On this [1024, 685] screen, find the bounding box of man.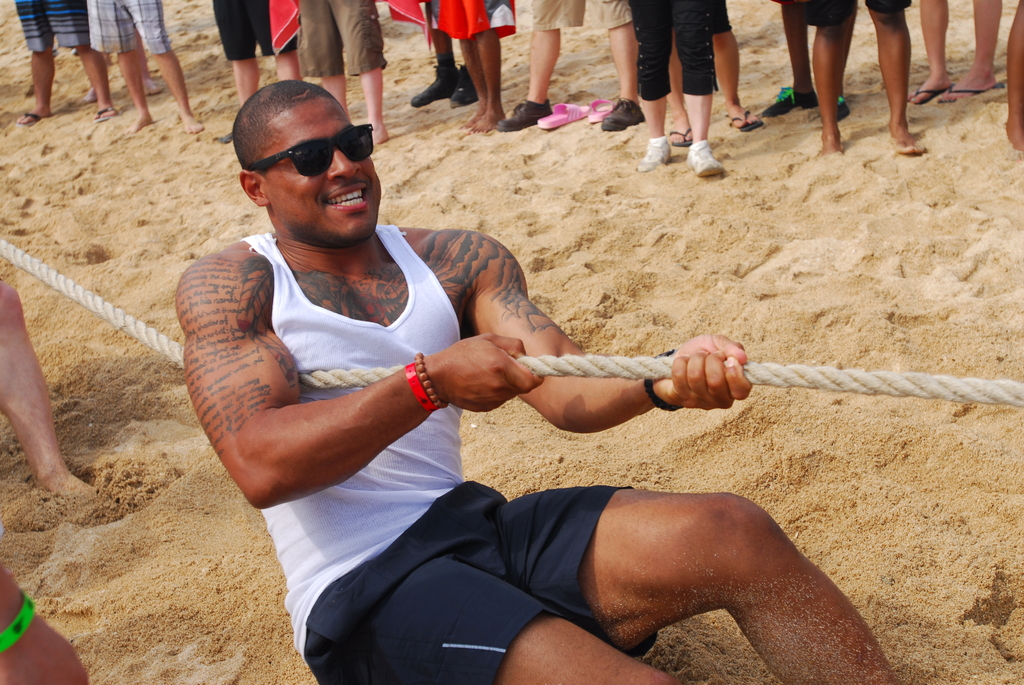
Bounding box: (174,84,900,684).
